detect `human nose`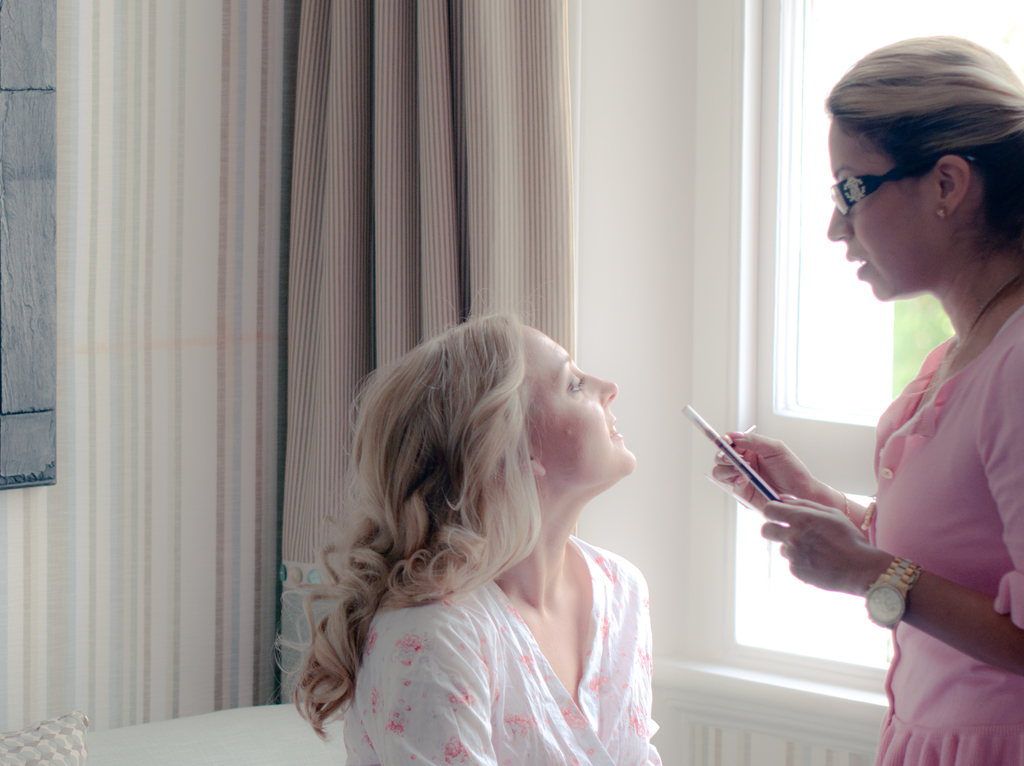
Rect(824, 206, 855, 240)
